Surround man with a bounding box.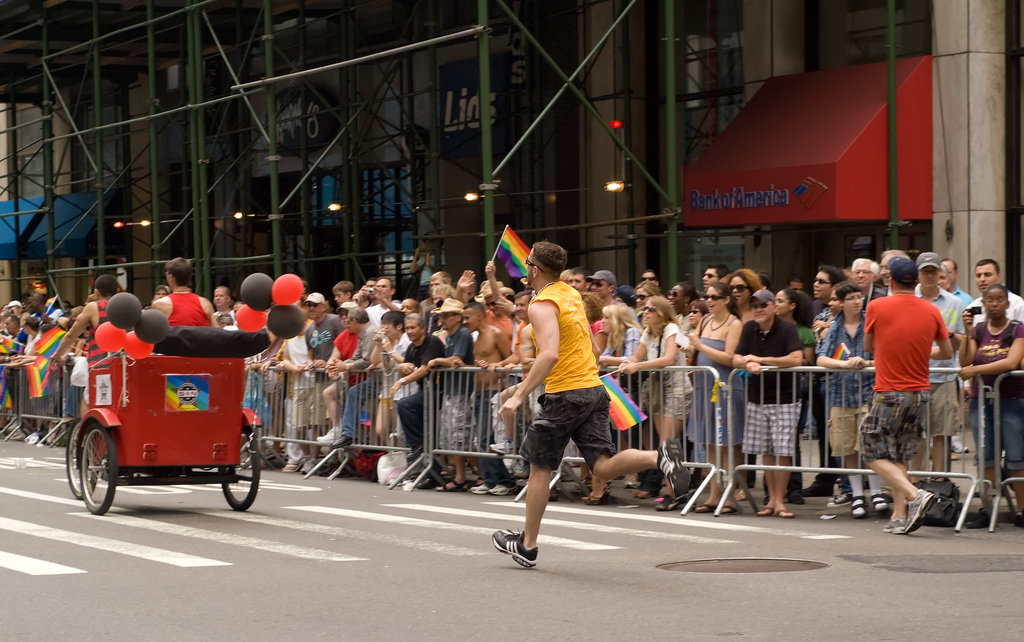
bbox(486, 288, 548, 456).
